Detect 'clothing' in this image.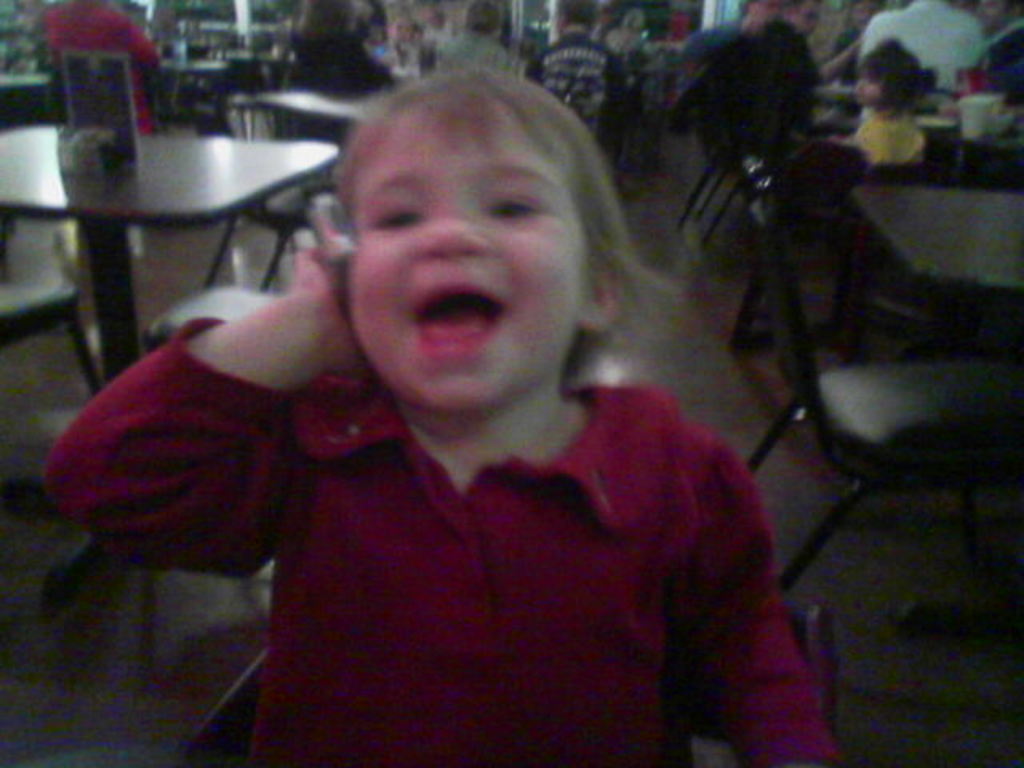
Detection: 46 320 840 766.
